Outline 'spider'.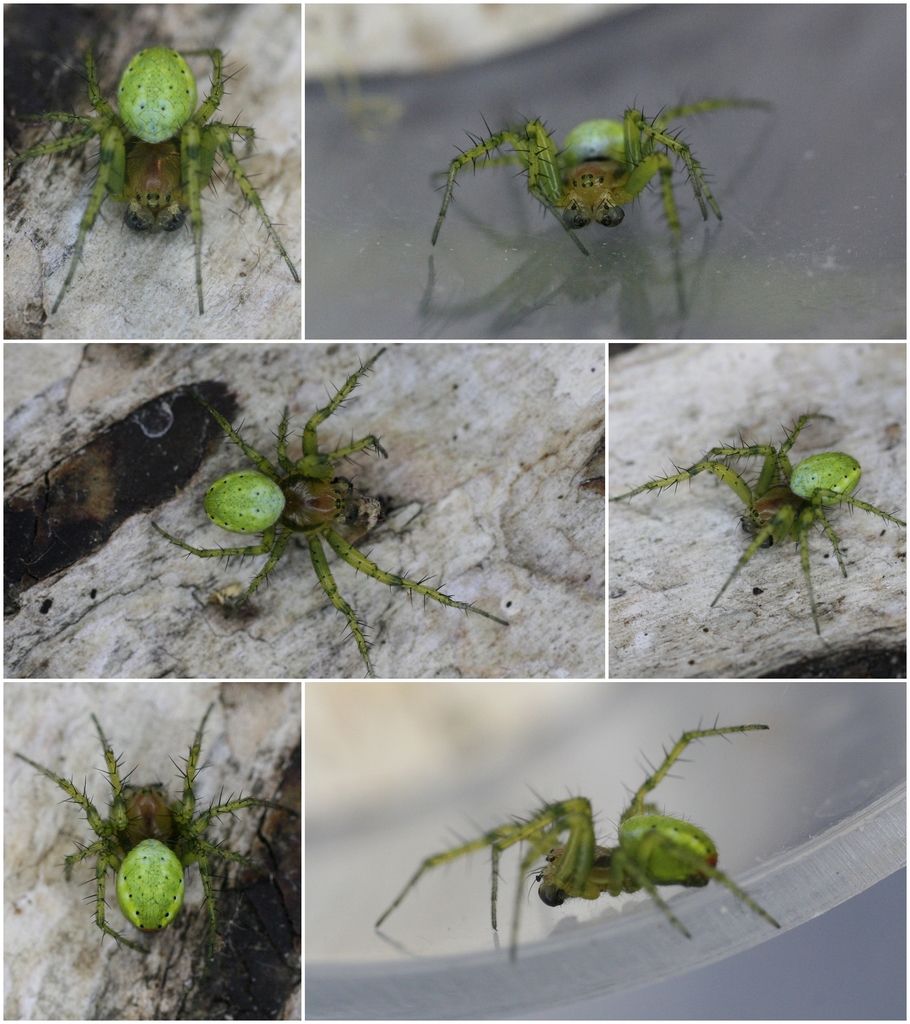
Outline: 12 694 294 1000.
